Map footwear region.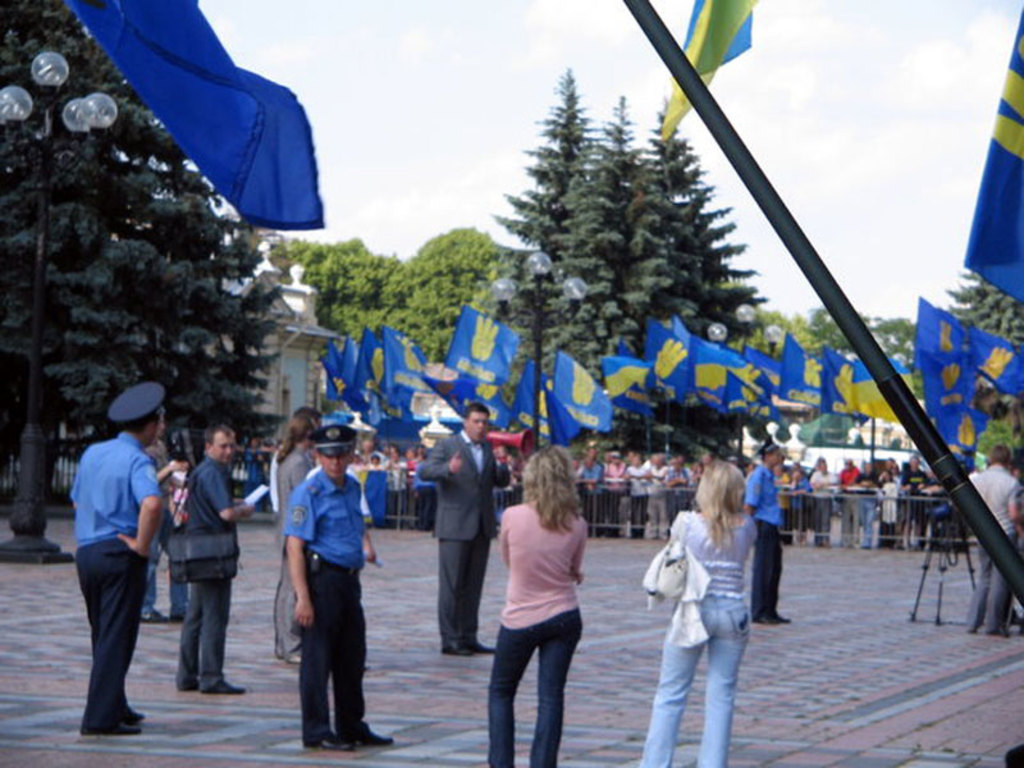
Mapped to [x1=439, y1=643, x2=471, y2=657].
